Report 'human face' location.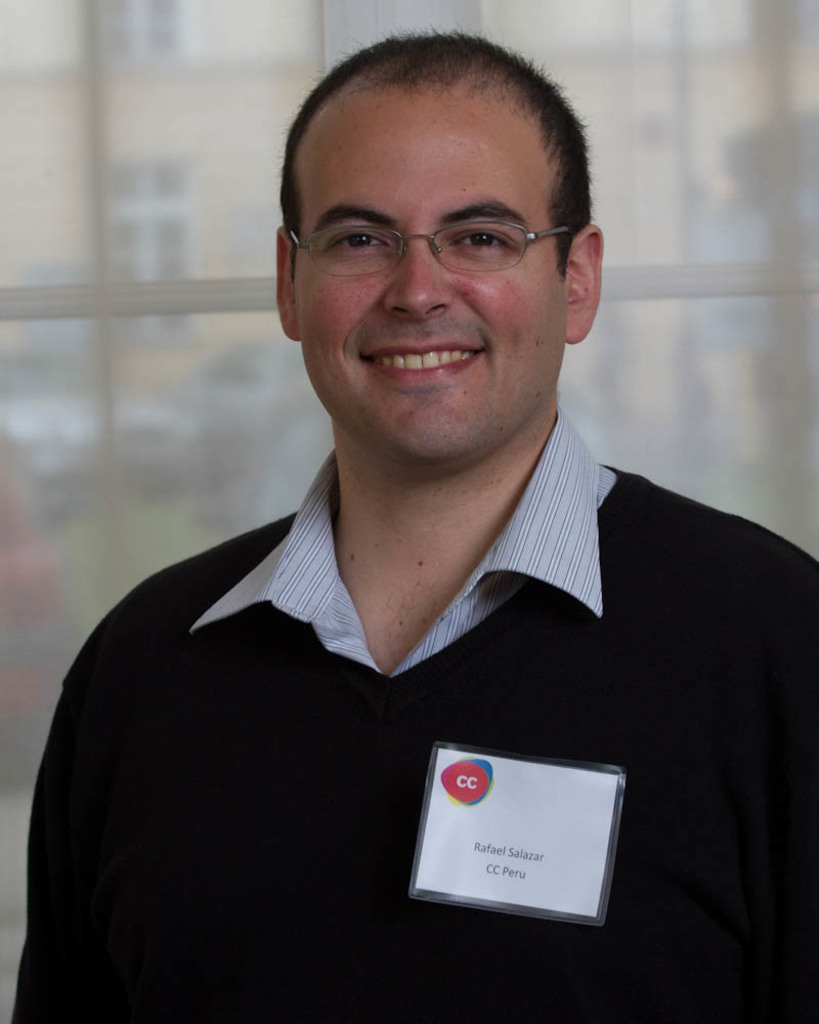
Report: <bbox>290, 93, 565, 466</bbox>.
